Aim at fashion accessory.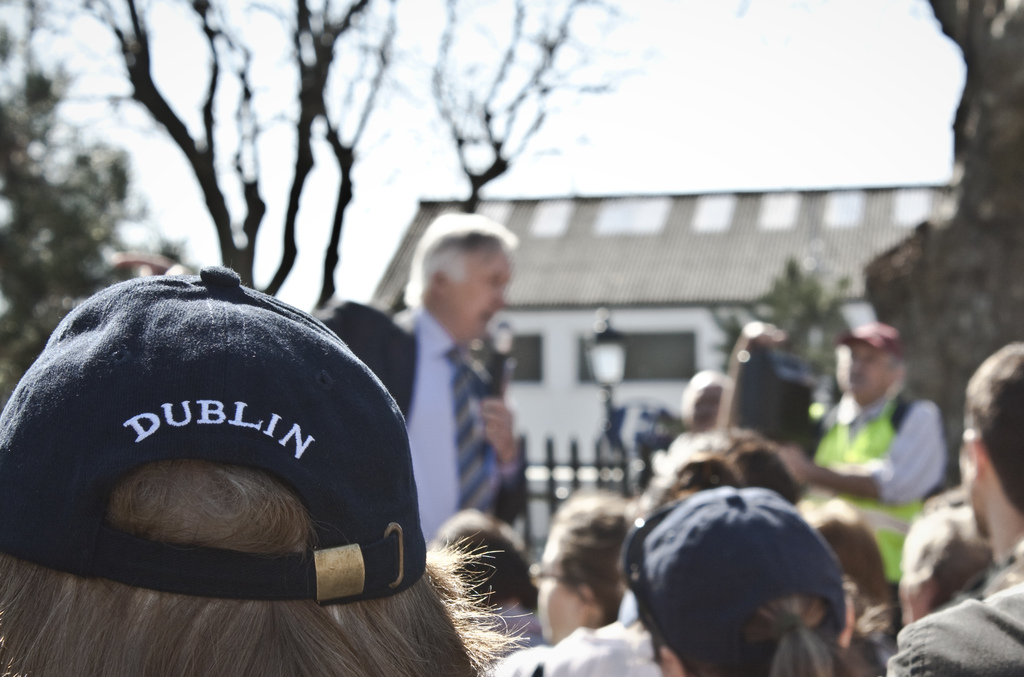
Aimed at <box>438,347,493,517</box>.
